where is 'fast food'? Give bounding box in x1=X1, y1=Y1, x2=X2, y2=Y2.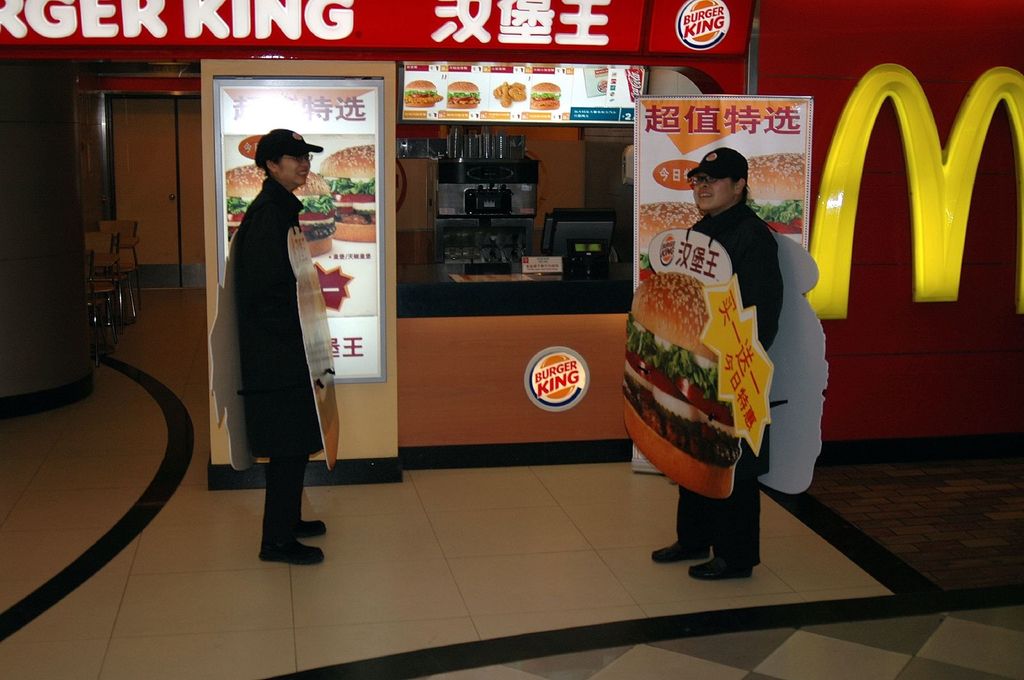
x1=322, y1=143, x2=378, y2=245.
